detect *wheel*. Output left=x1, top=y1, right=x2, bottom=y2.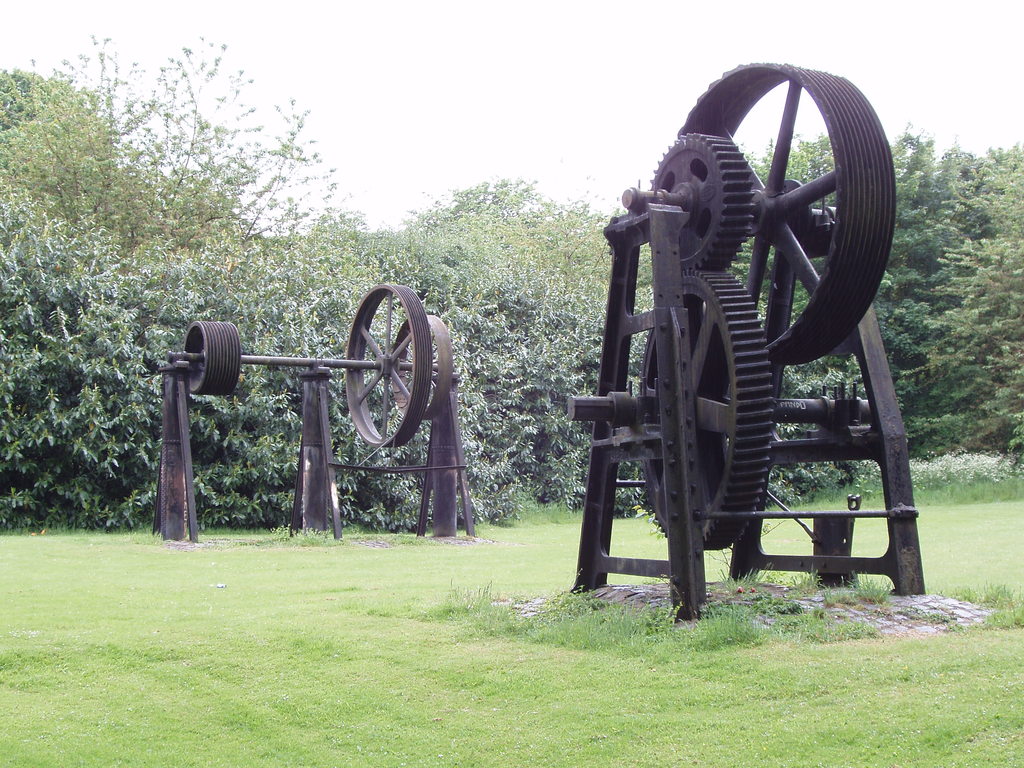
left=186, top=319, right=242, bottom=394.
